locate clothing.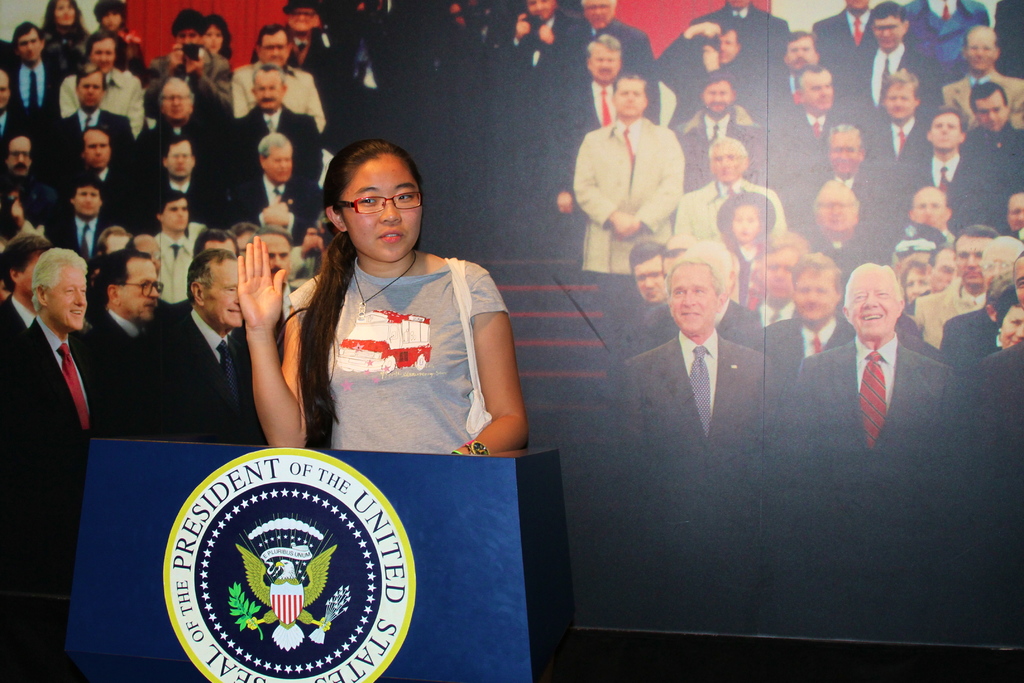
Bounding box: select_region(136, 45, 230, 121).
